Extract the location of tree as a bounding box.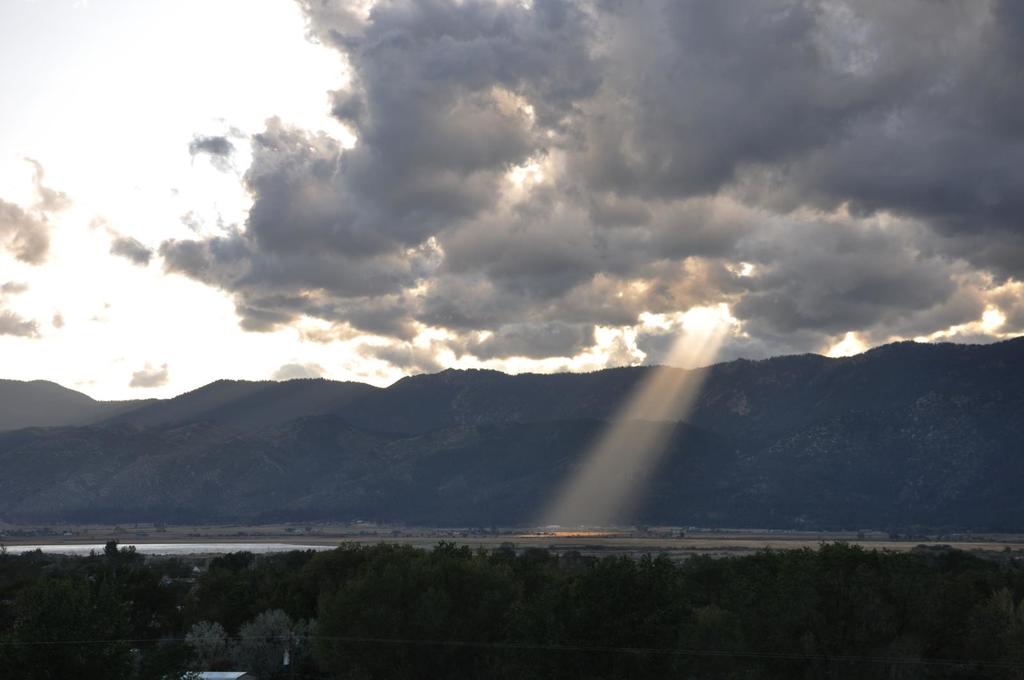
<box>913,560,989,679</box>.
